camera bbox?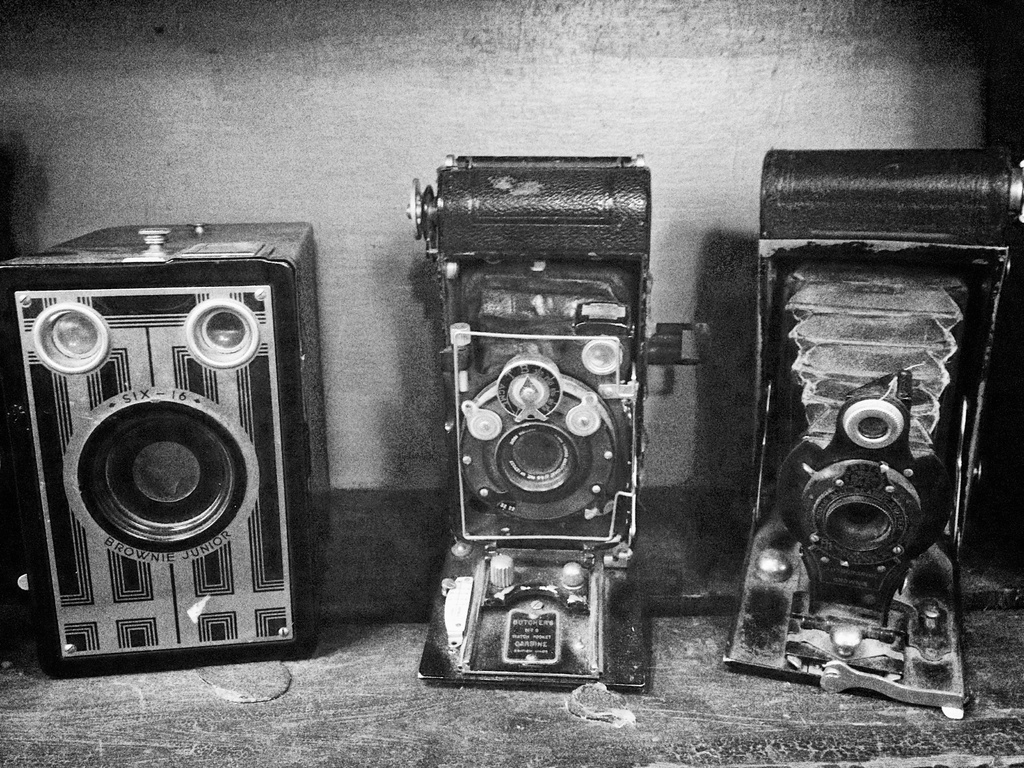
x1=401, y1=155, x2=711, y2=692
